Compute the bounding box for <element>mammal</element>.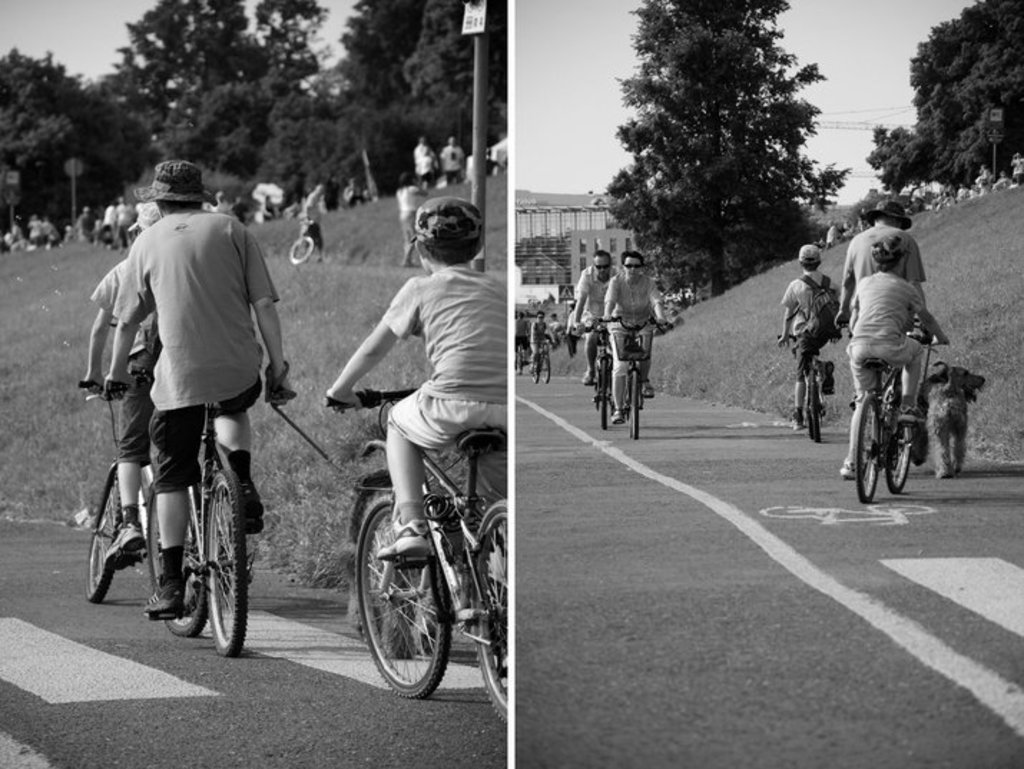
[x1=438, y1=136, x2=460, y2=182].
